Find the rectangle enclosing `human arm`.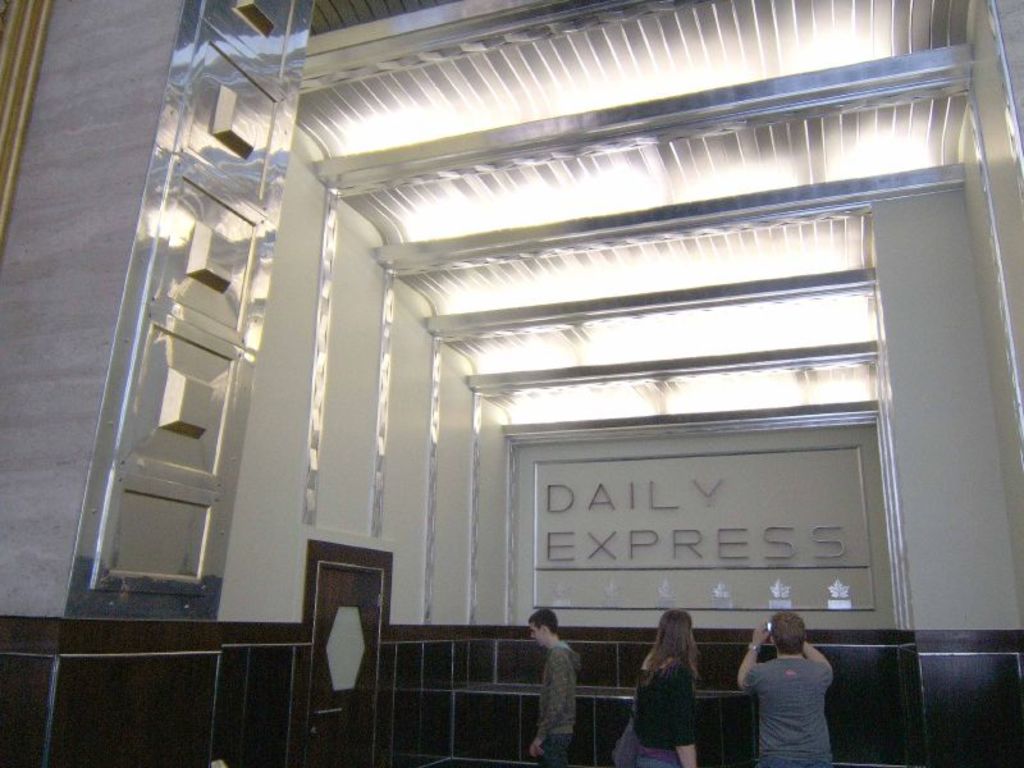
select_region(668, 662, 708, 767).
